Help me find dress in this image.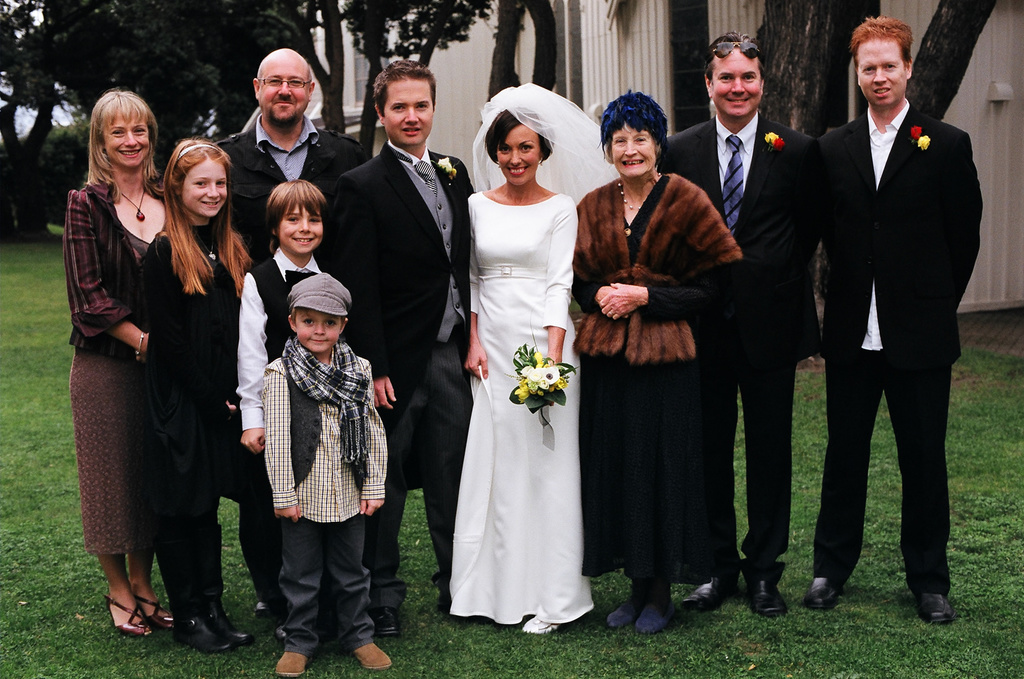
Found it: <box>581,175,738,581</box>.
